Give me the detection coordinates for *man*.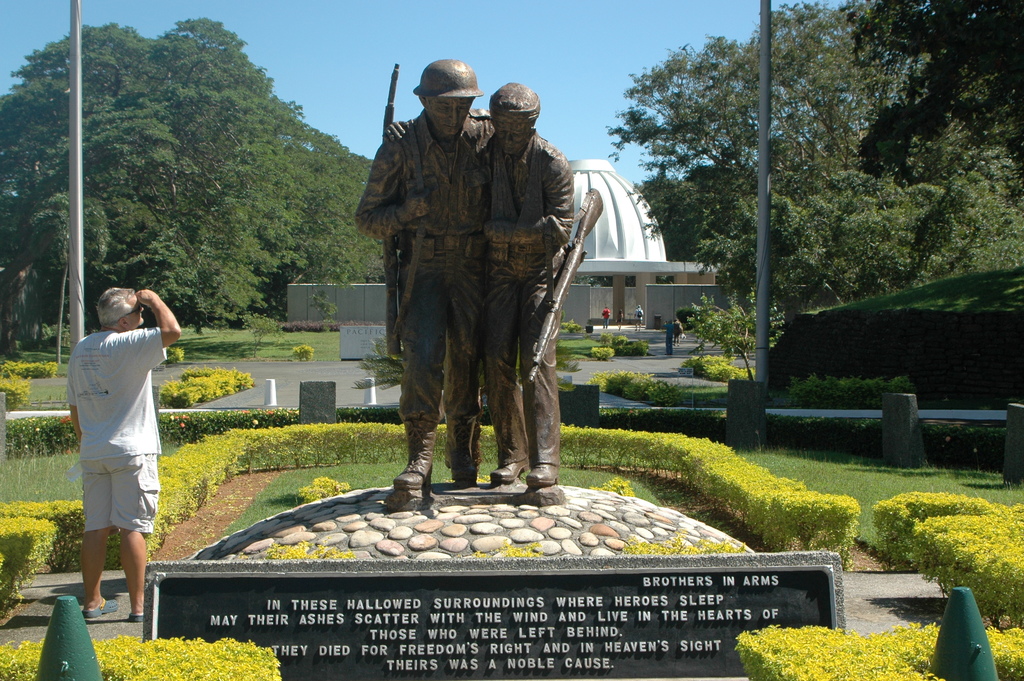
l=388, t=81, r=584, b=481.
